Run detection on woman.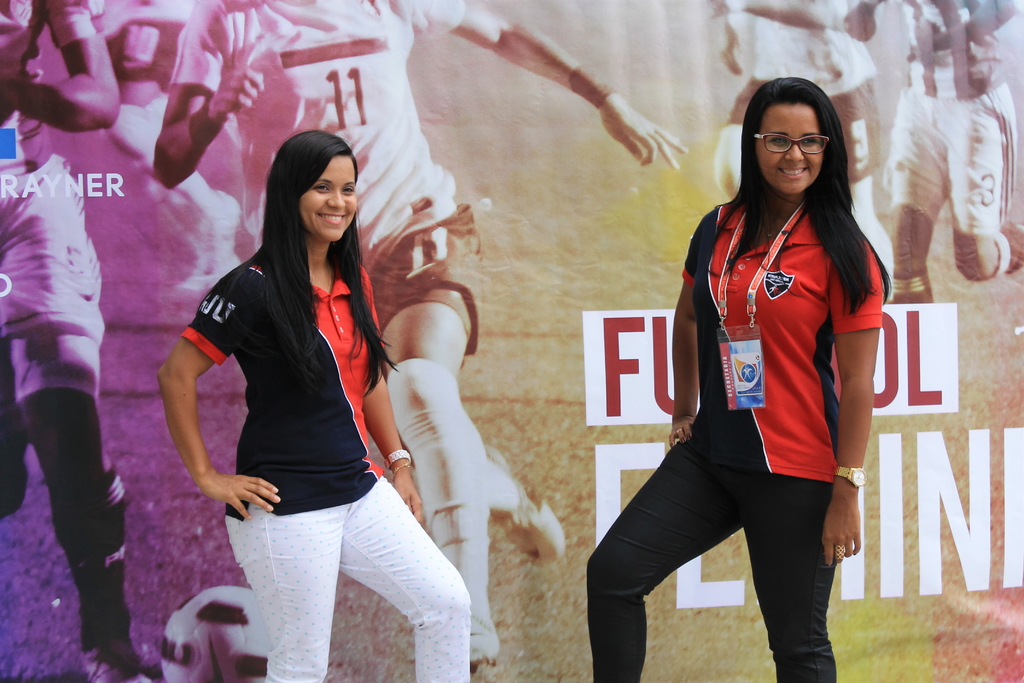
Result: 585 76 897 682.
